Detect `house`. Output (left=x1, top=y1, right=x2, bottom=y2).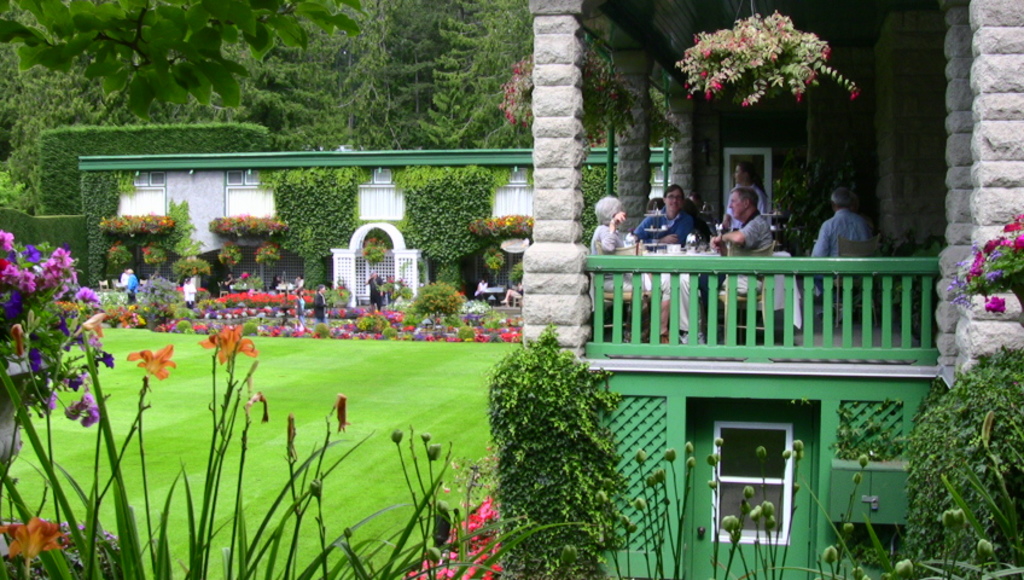
(left=66, top=143, right=677, bottom=304).
